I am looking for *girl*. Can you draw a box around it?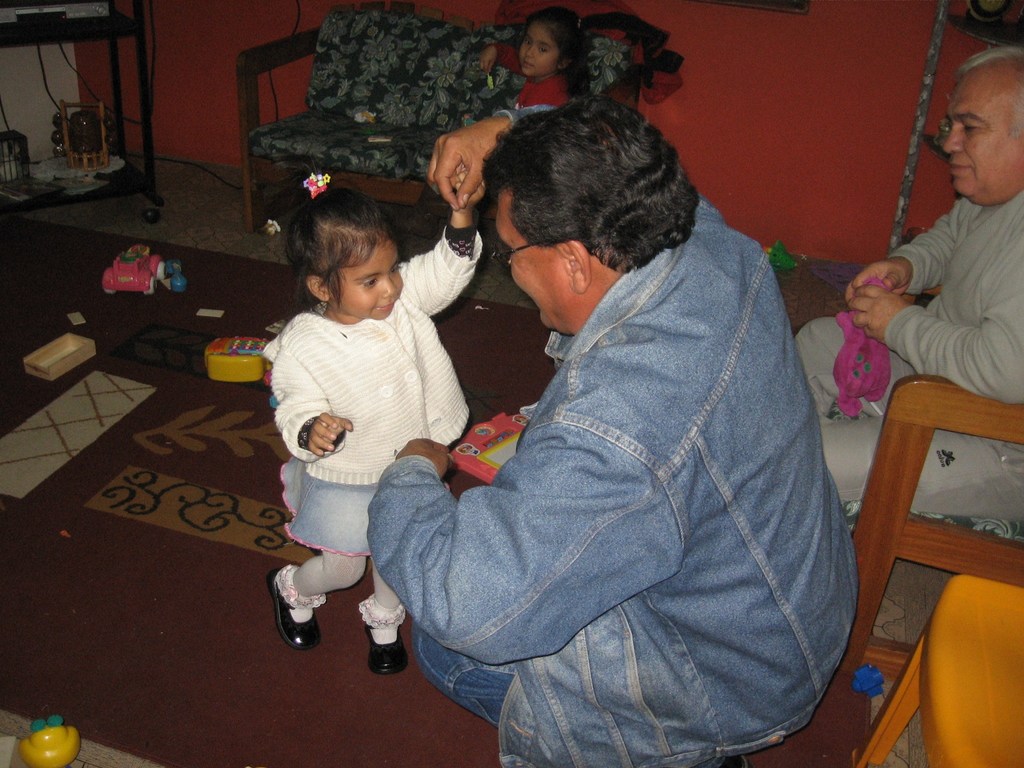
Sure, the bounding box is BBox(516, 3, 572, 106).
